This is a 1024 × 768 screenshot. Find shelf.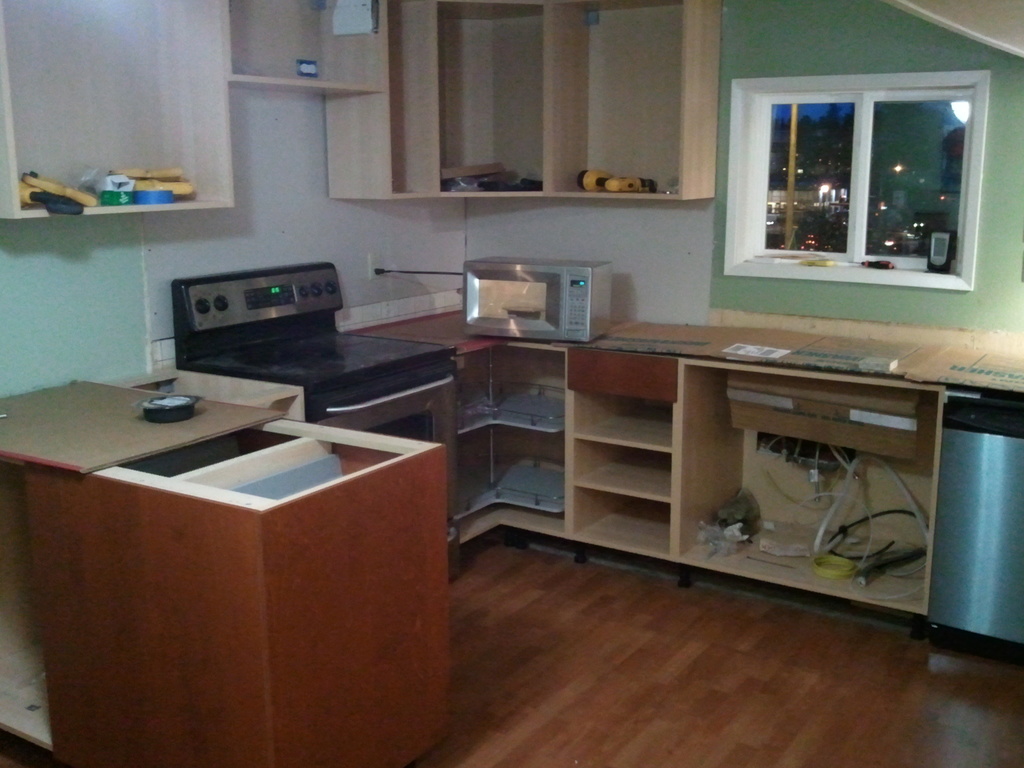
Bounding box: region(560, 347, 744, 566).
